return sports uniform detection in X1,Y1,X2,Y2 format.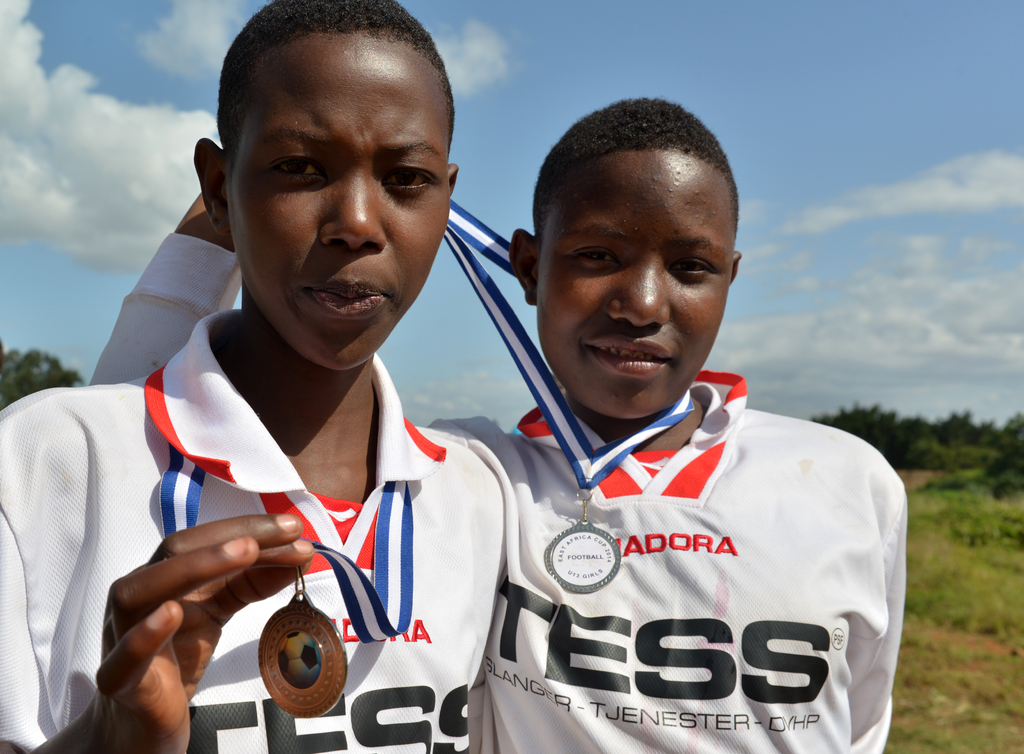
81,233,900,753.
